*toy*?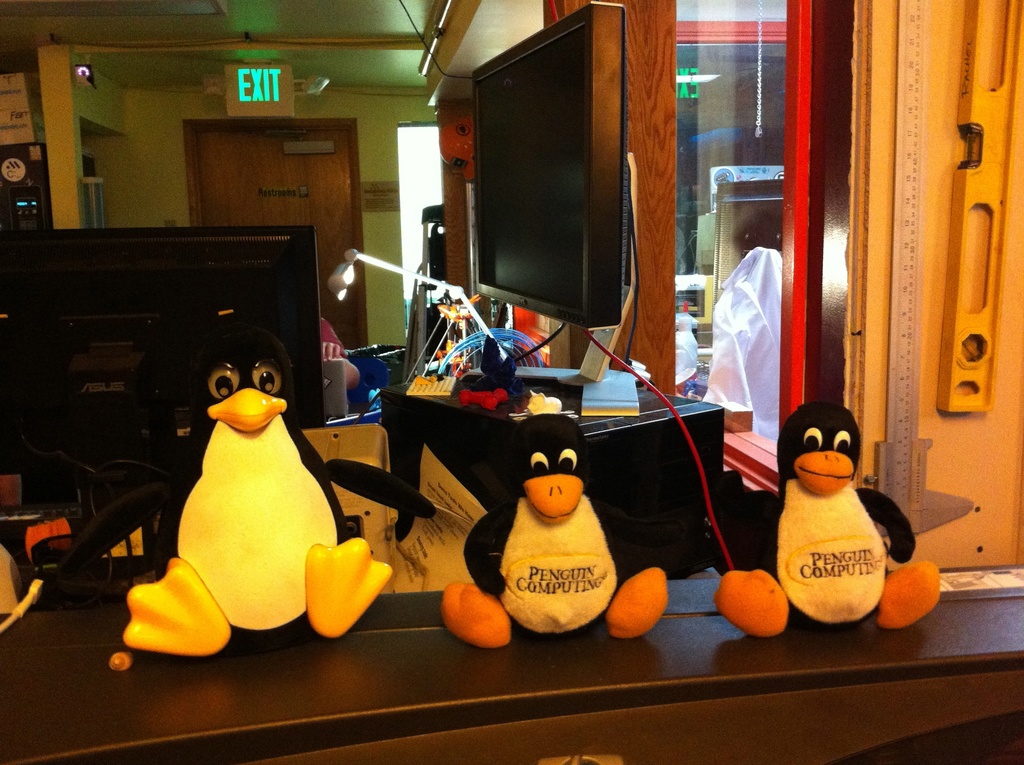
483, 423, 640, 642
